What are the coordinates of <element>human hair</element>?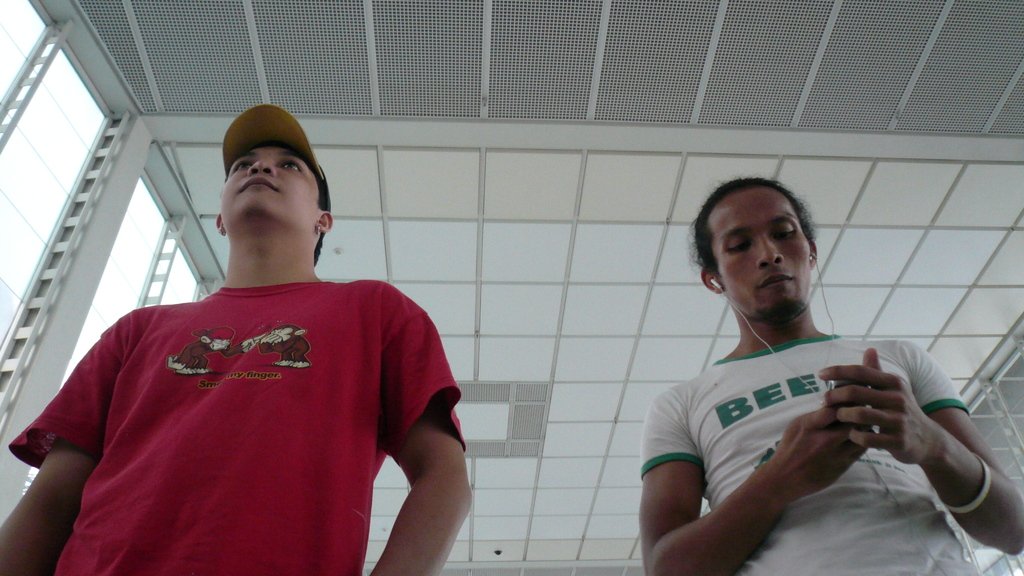
left=689, top=175, right=815, bottom=273.
